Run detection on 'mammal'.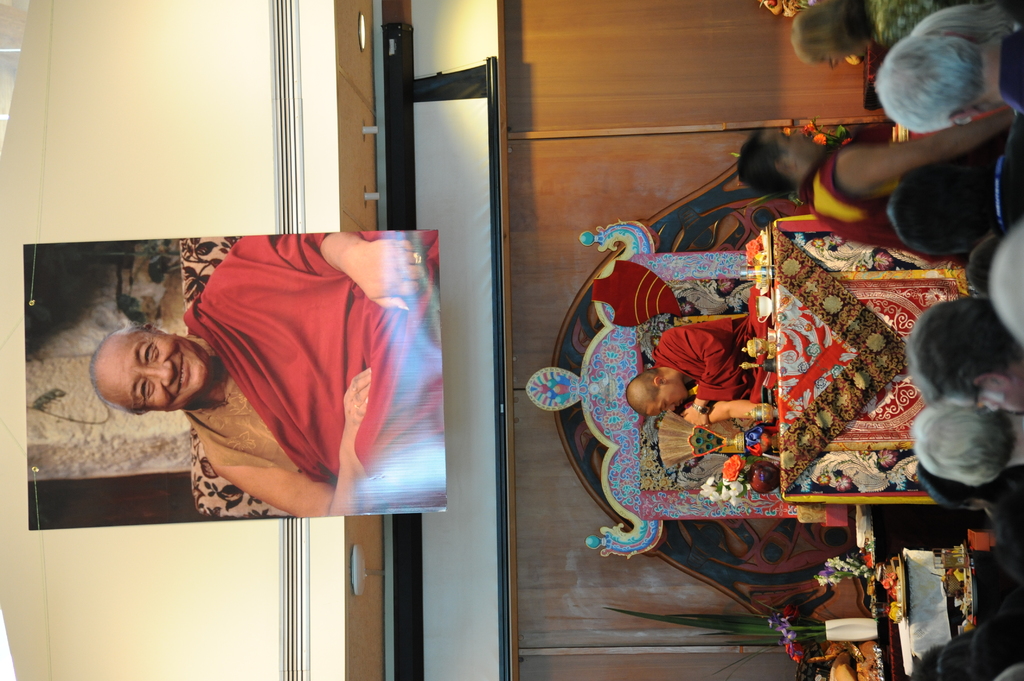
Result: bbox(902, 290, 1023, 415).
